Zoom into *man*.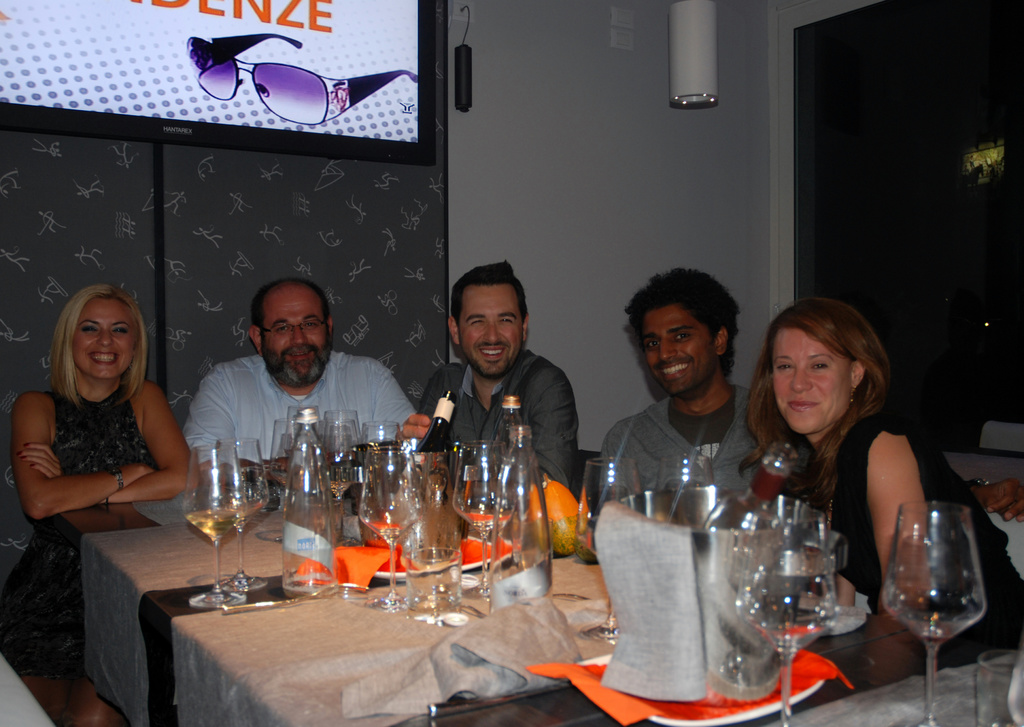
Zoom target: left=179, top=259, right=415, bottom=475.
